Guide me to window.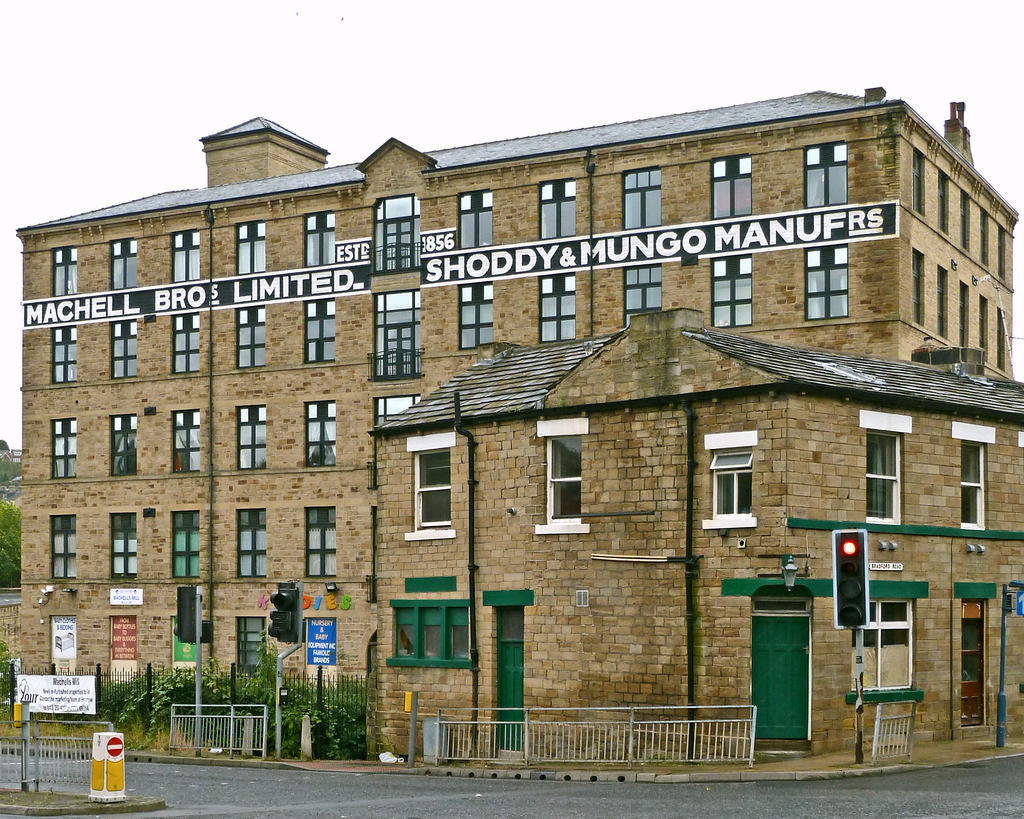
Guidance: (x1=52, y1=243, x2=85, y2=308).
